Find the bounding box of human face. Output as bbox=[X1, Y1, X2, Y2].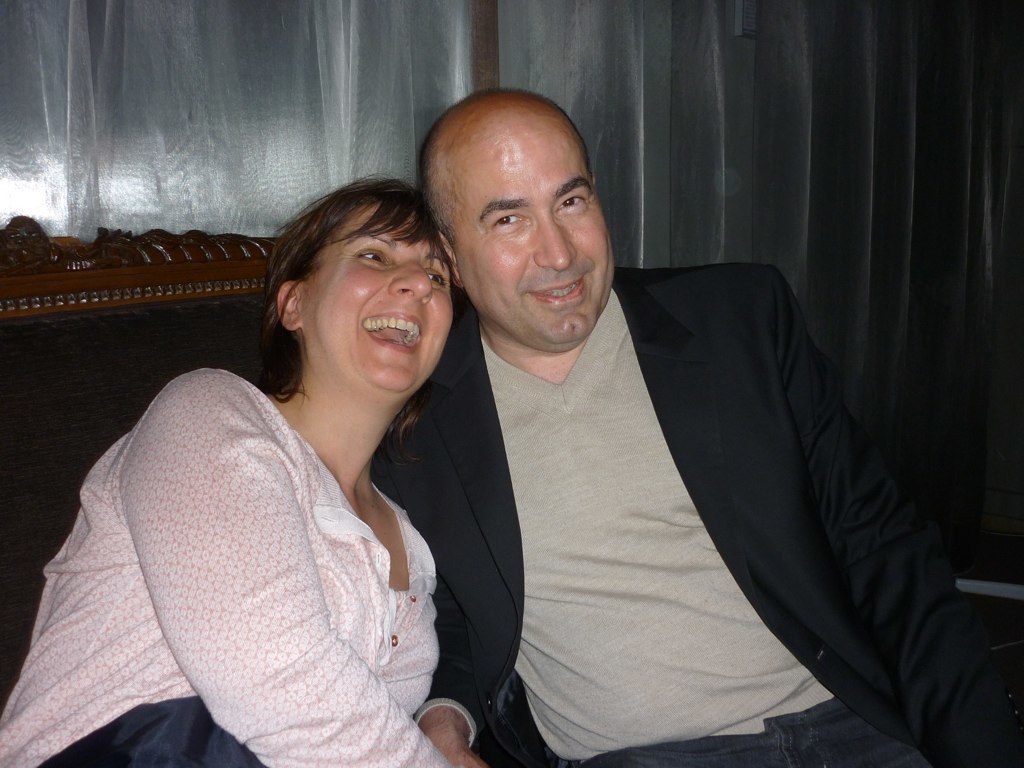
bbox=[313, 206, 461, 393].
